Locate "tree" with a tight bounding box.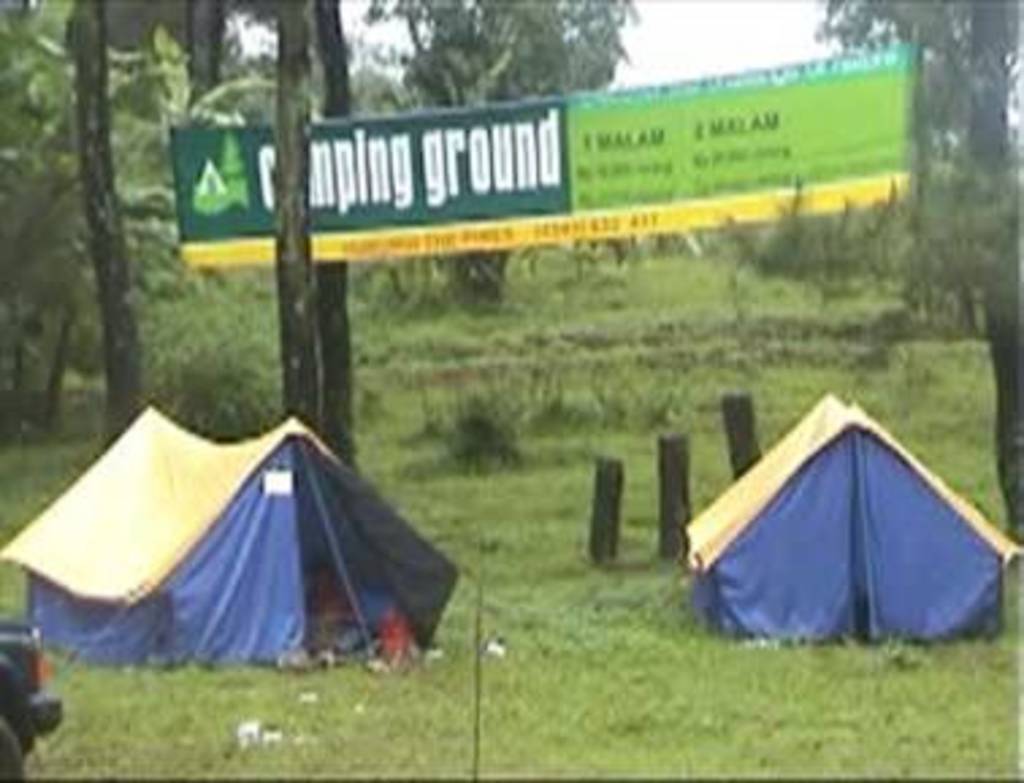
715:0:1021:534.
